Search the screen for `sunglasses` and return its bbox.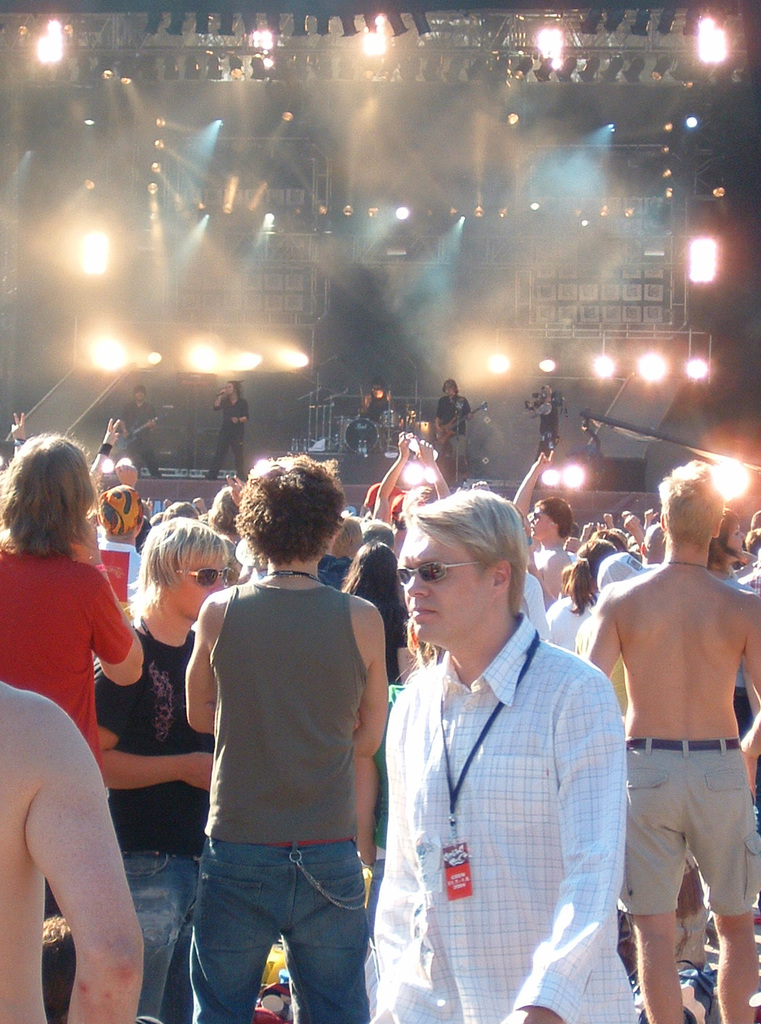
Found: [173, 567, 232, 588].
